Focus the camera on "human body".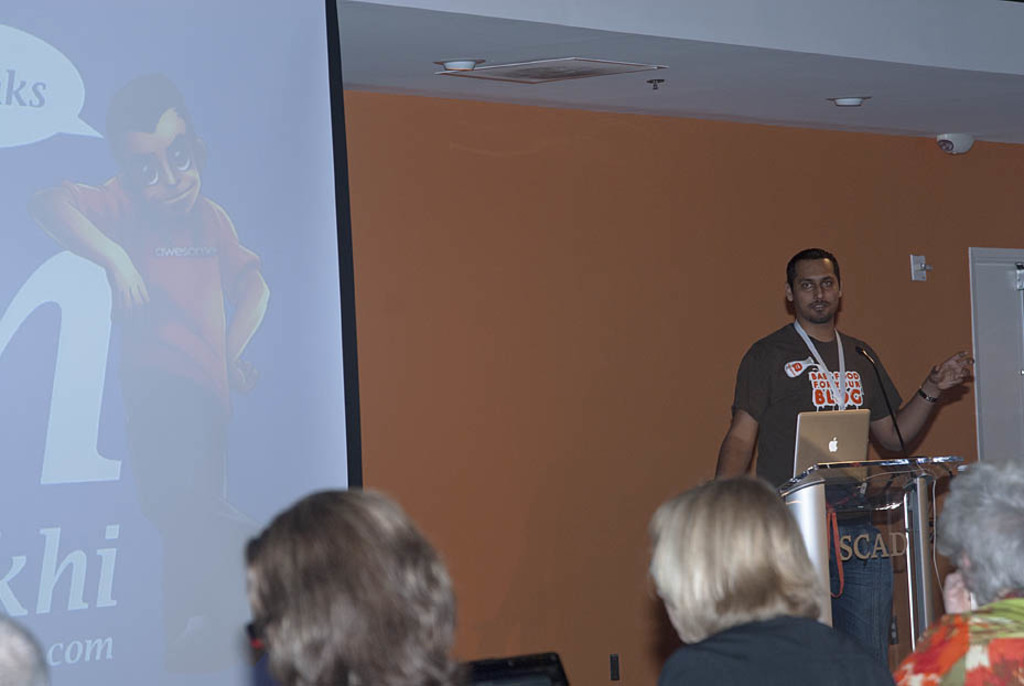
Focus region: region(640, 461, 881, 685).
